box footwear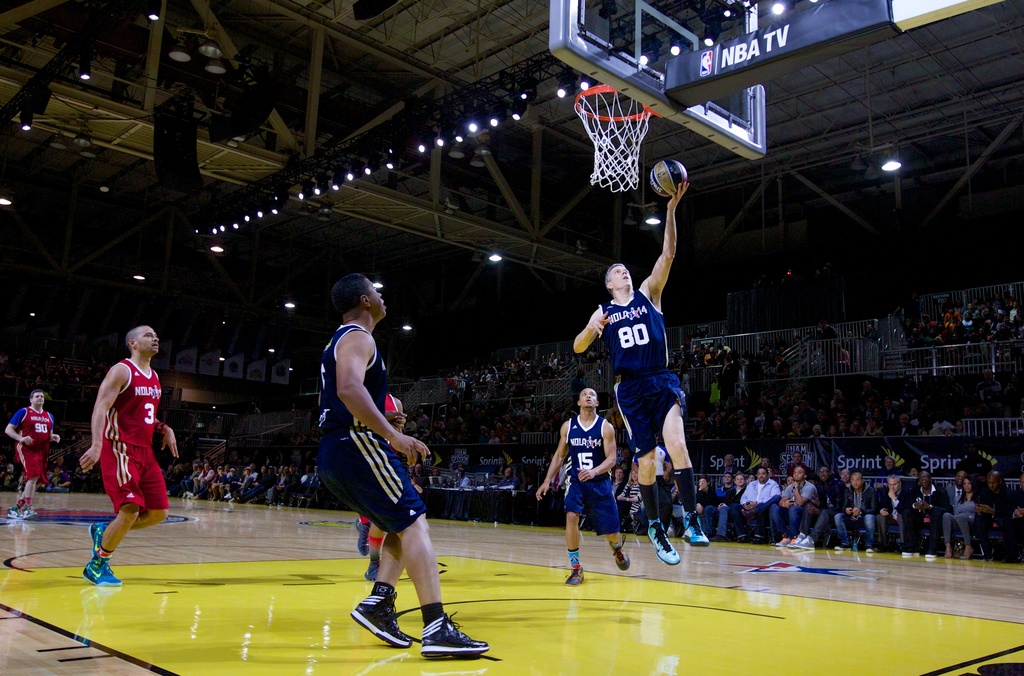
x1=355 y1=519 x2=371 y2=559
